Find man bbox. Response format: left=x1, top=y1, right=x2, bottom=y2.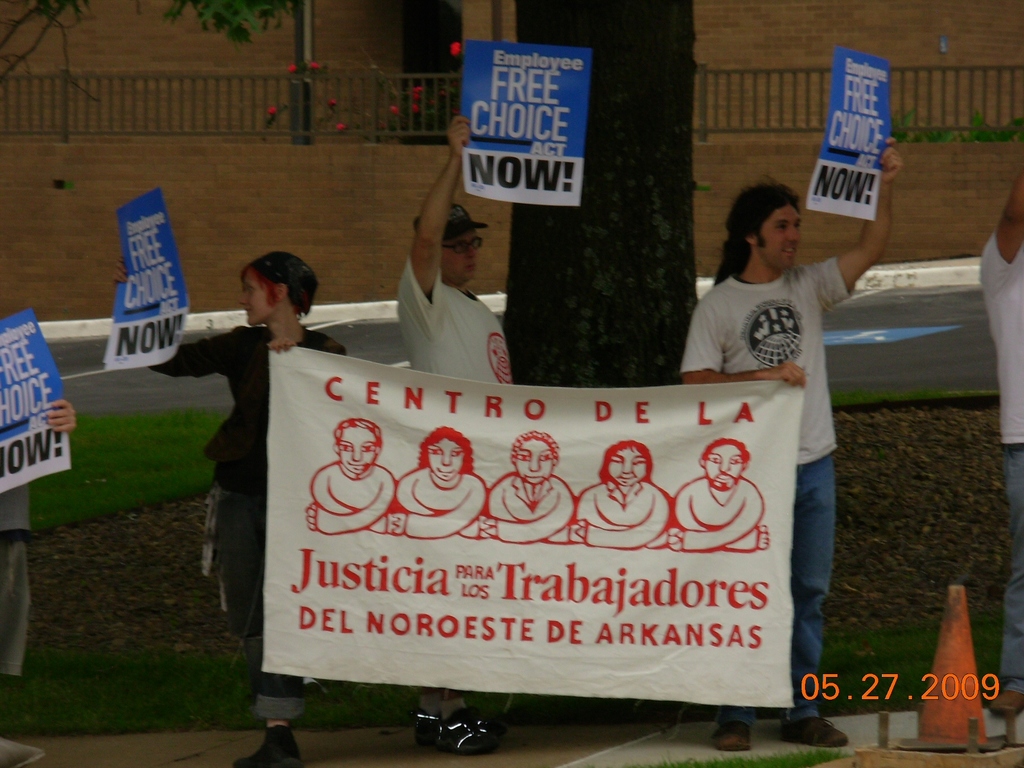
left=477, top=427, right=586, bottom=547.
